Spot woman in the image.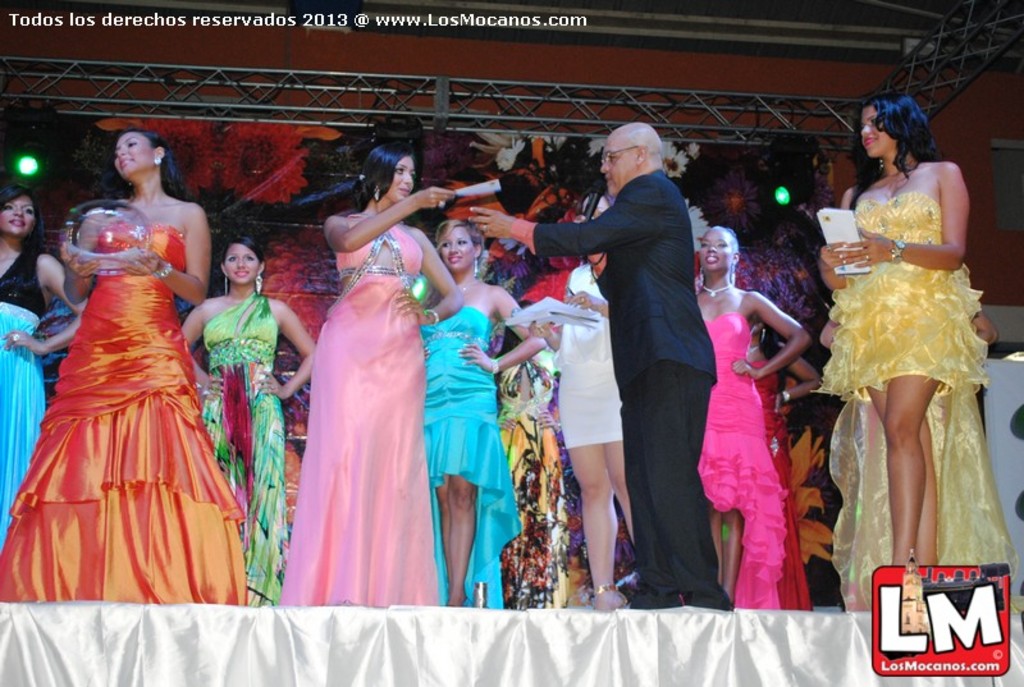
woman found at bbox=[0, 122, 253, 603].
